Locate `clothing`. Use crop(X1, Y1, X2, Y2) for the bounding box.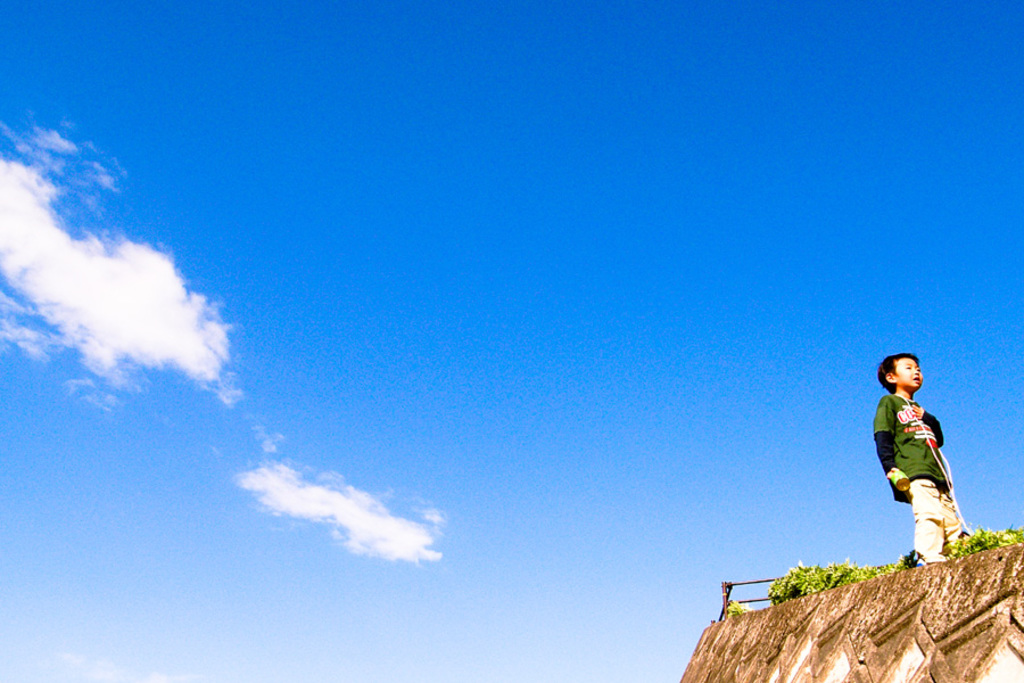
crop(876, 395, 944, 484).
